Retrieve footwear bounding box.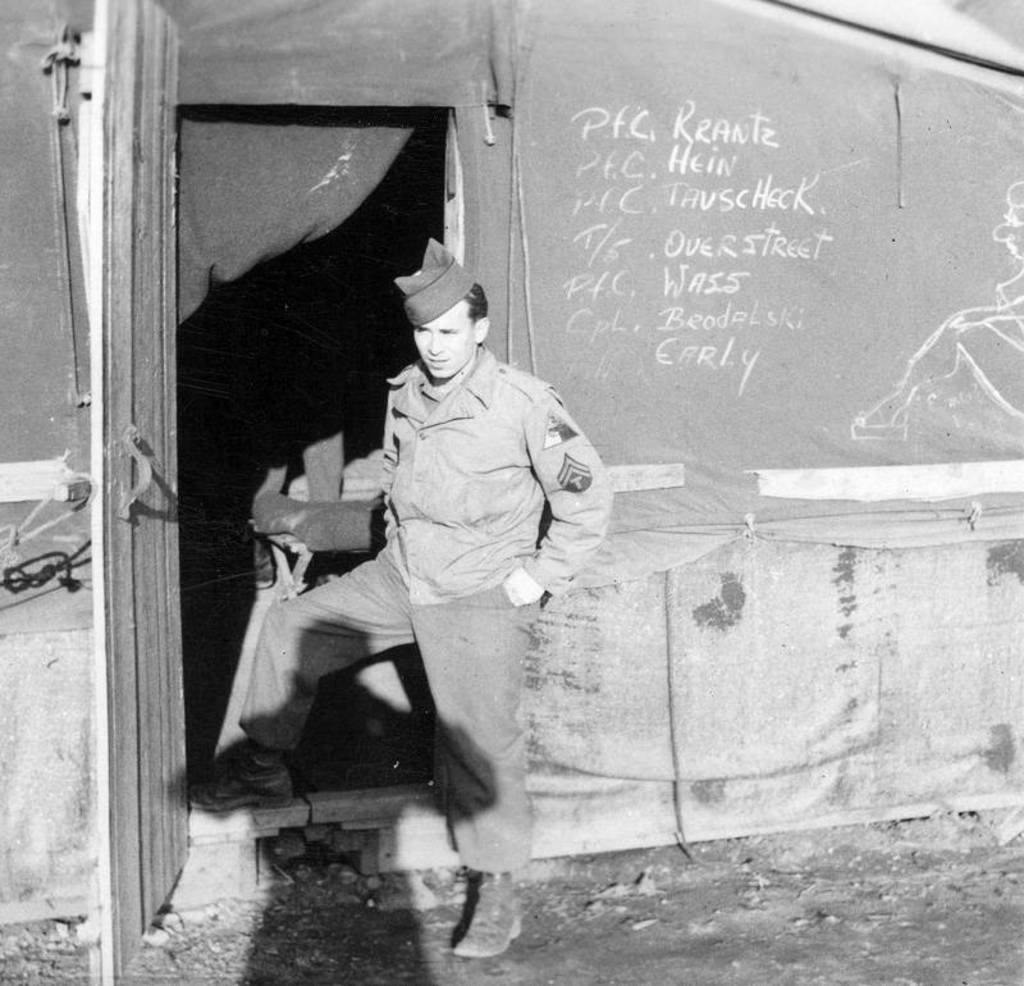
Bounding box: box=[452, 876, 529, 951].
